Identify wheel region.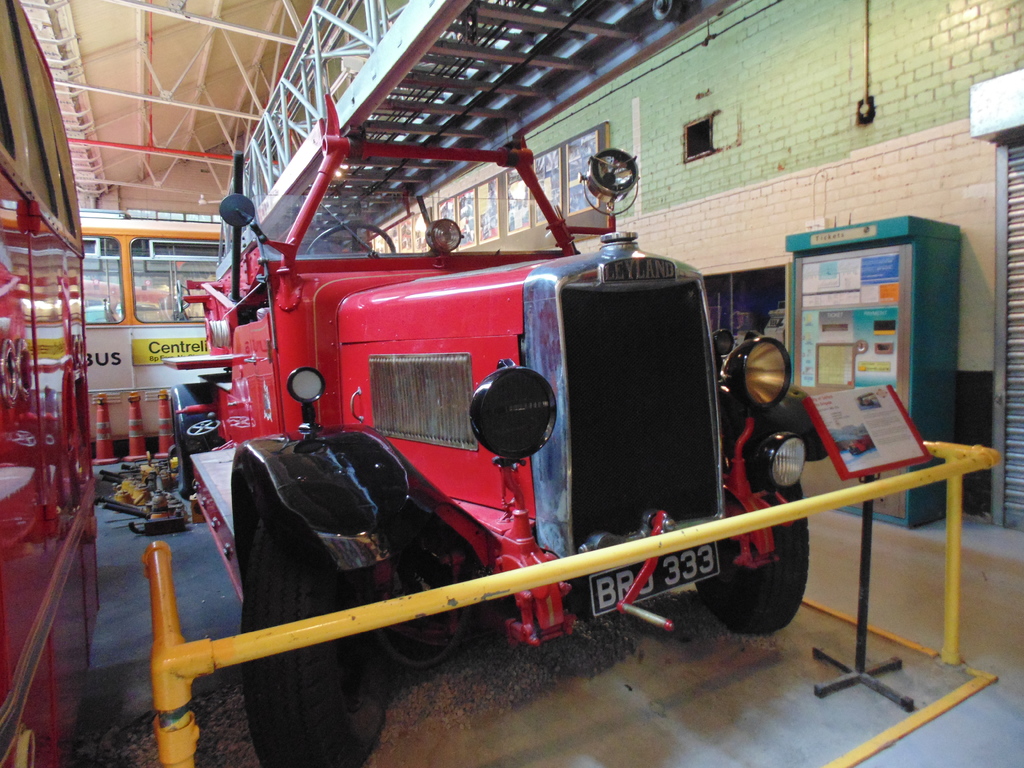
Region: x1=692 y1=485 x2=809 y2=635.
